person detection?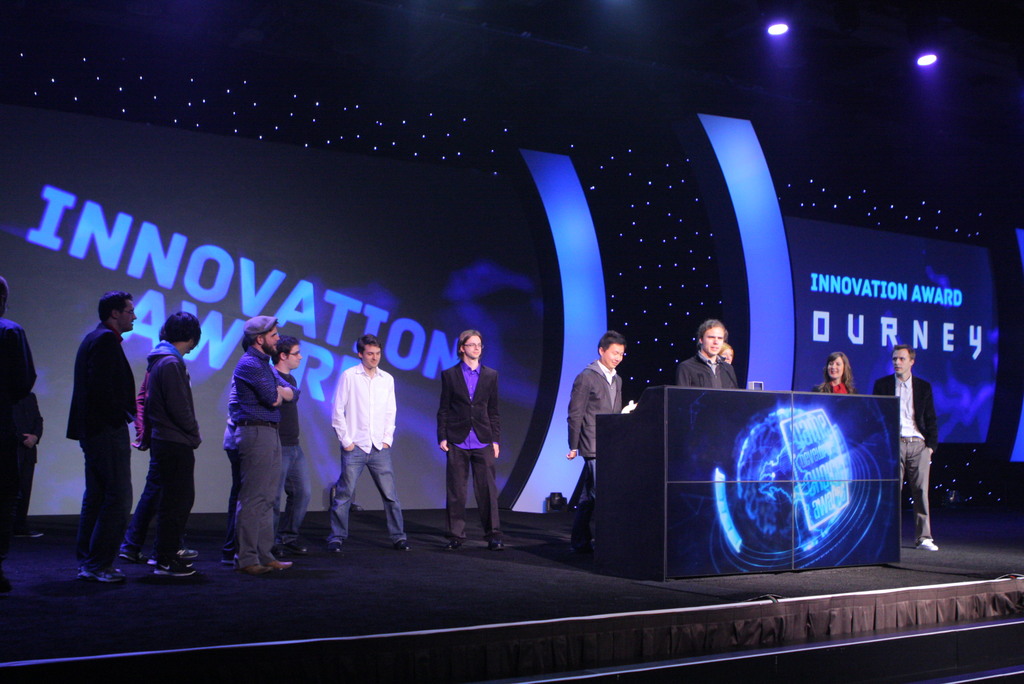
<box>0,267,47,551</box>
